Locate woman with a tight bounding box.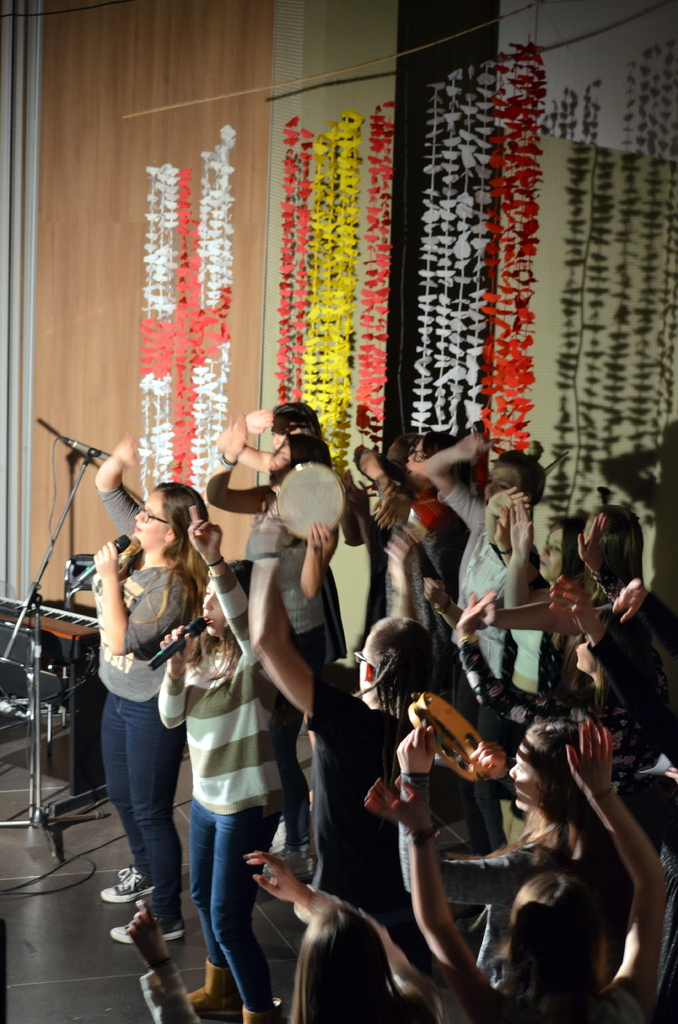
{"left": 97, "top": 884, "right": 447, "bottom": 1023}.
